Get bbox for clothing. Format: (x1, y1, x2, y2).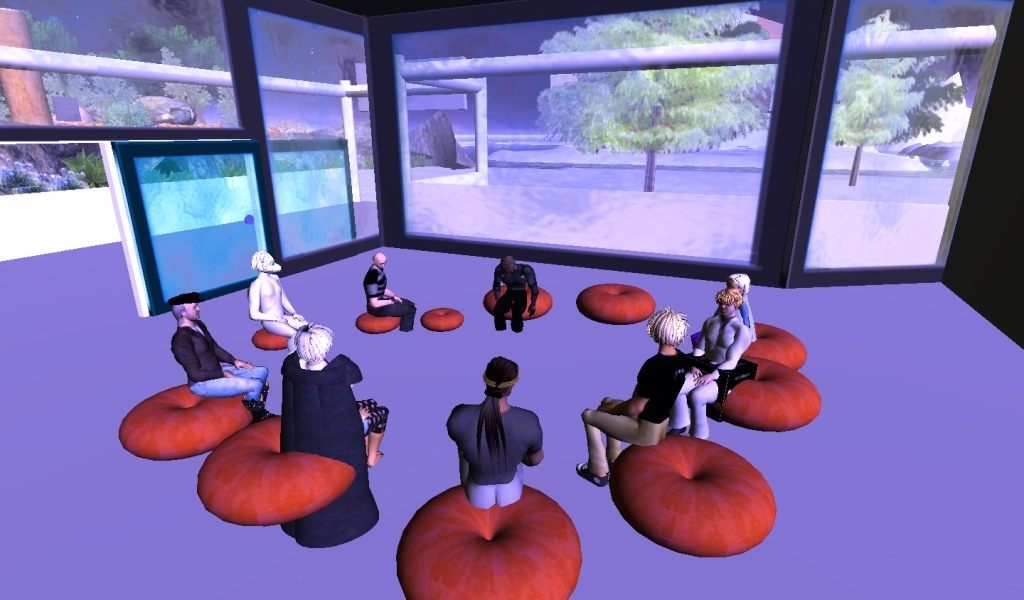
(363, 270, 415, 332).
